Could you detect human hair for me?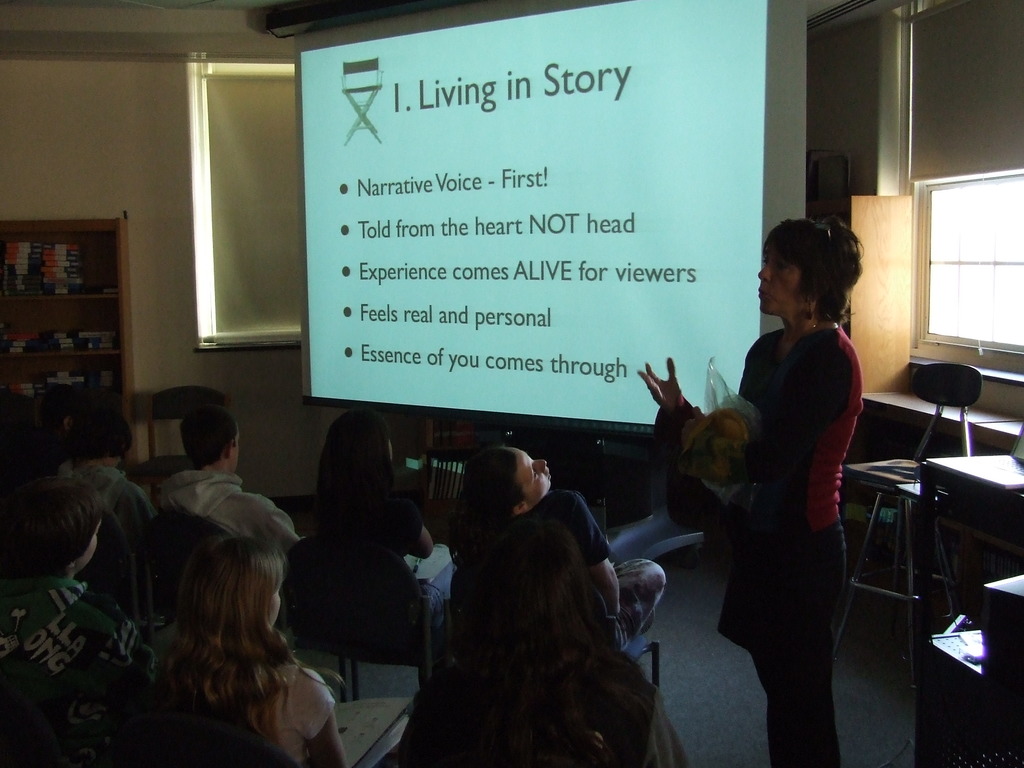
Detection result: (x1=474, y1=450, x2=524, y2=516).
